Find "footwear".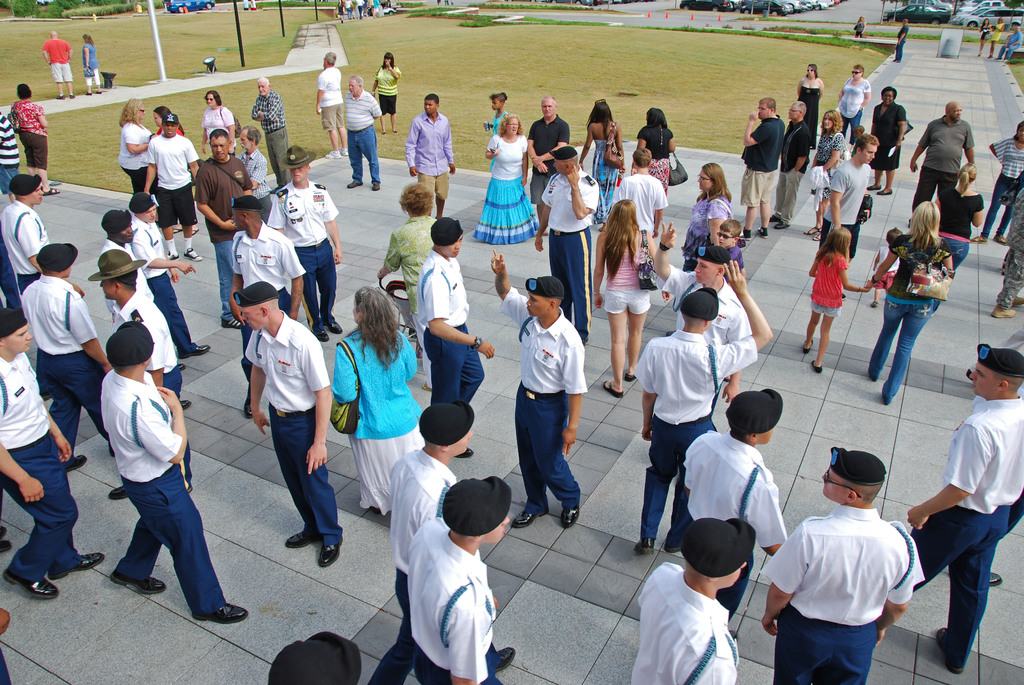
{"left": 968, "top": 234, "right": 988, "bottom": 244}.
